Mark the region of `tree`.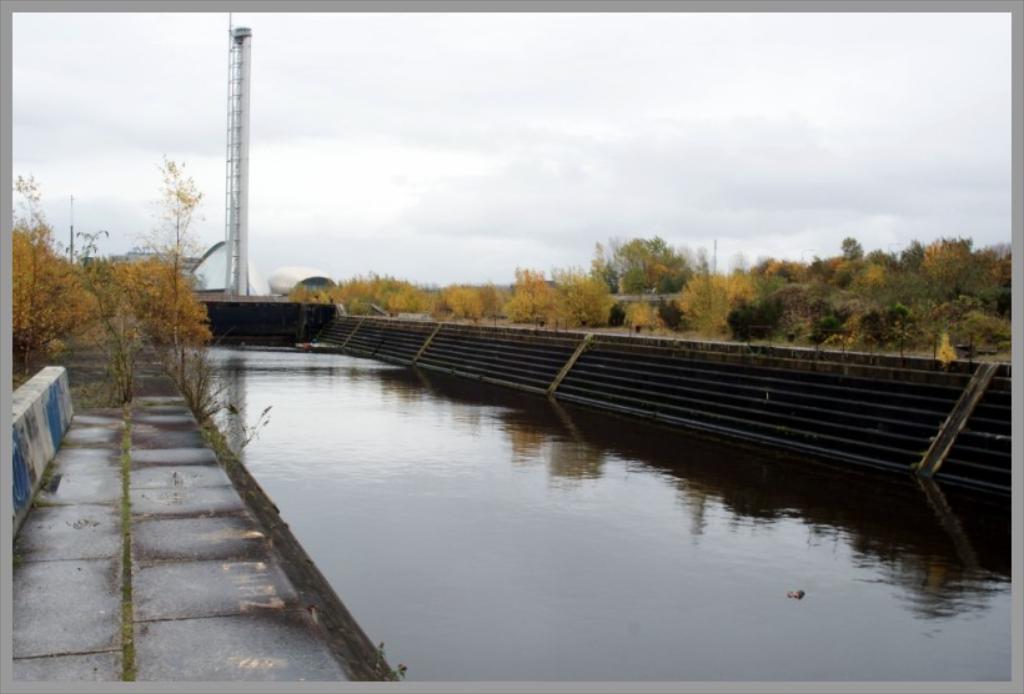
Region: rect(671, 262, 754, 340).
